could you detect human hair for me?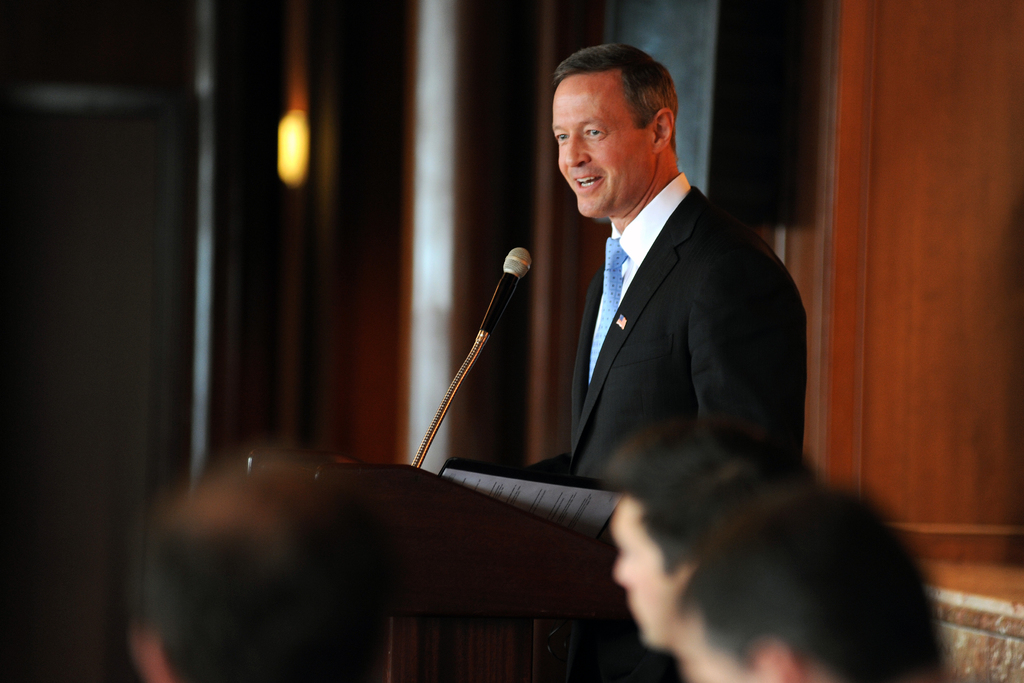
Detection result: BBox(126, 443, 407, 682).
